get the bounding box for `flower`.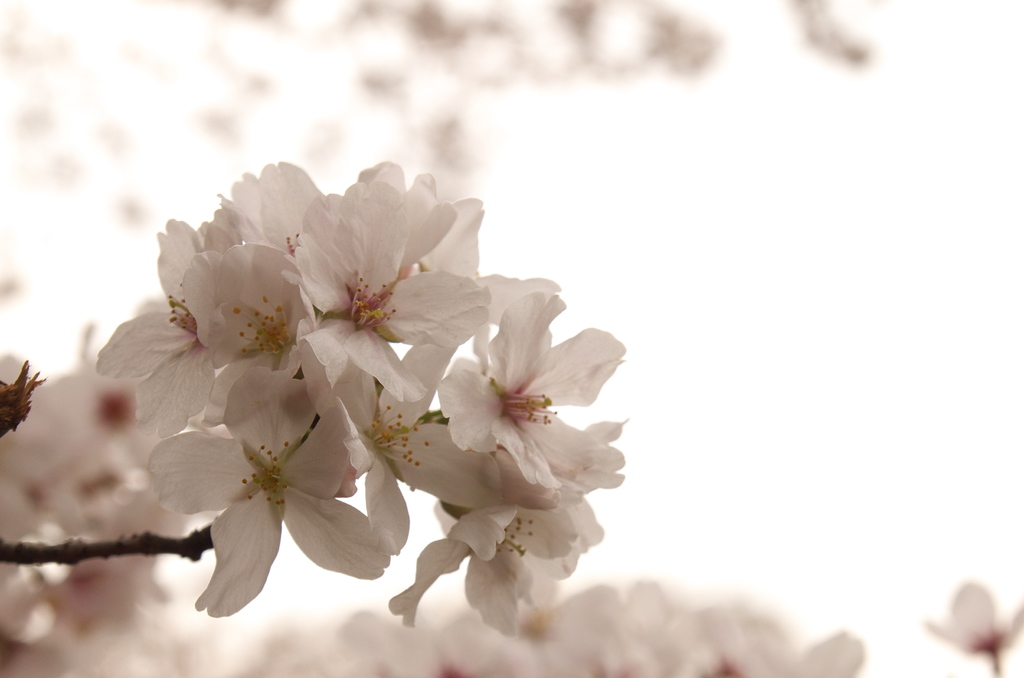
Rect(143, 364, 392, 618).
